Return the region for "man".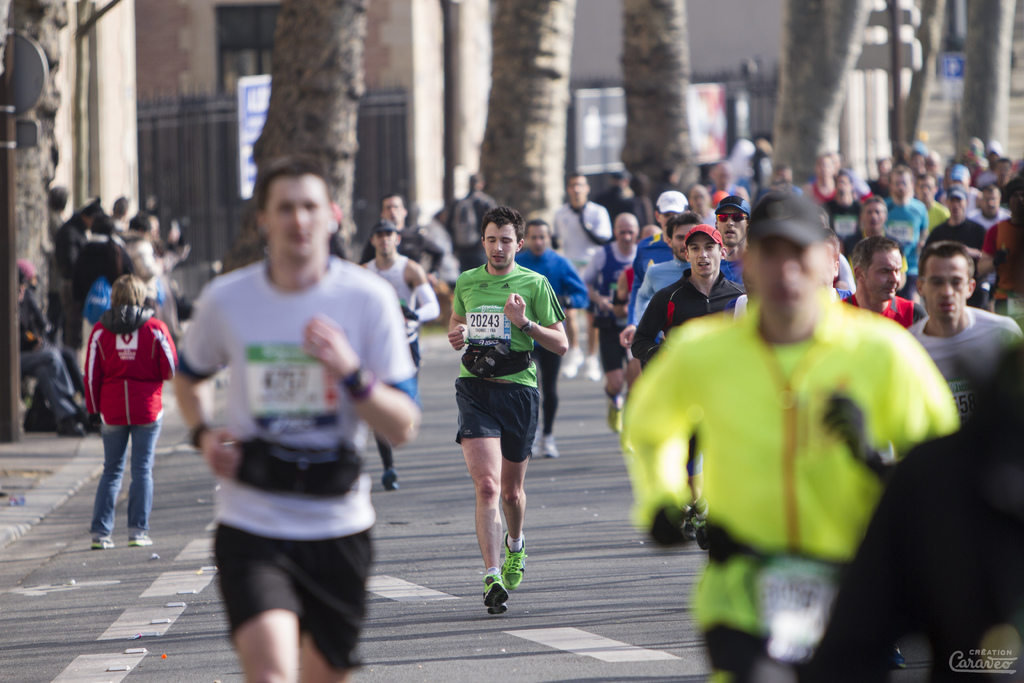
<region>973, 181, 1007, 228</region>.
